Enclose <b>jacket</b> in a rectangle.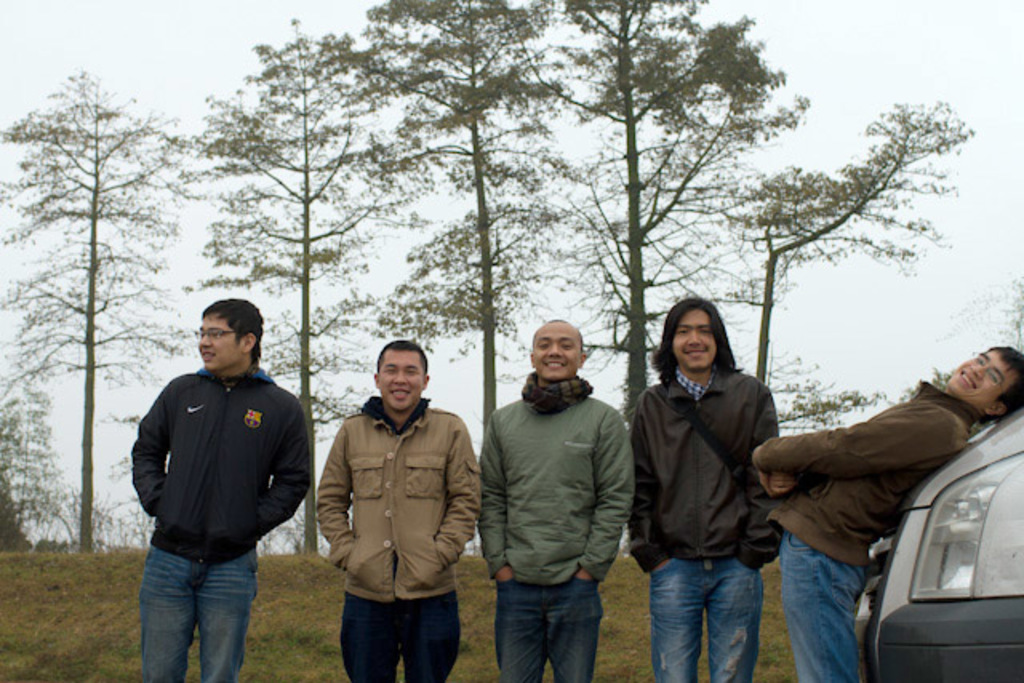
rect(622, 365, 779, 574).
